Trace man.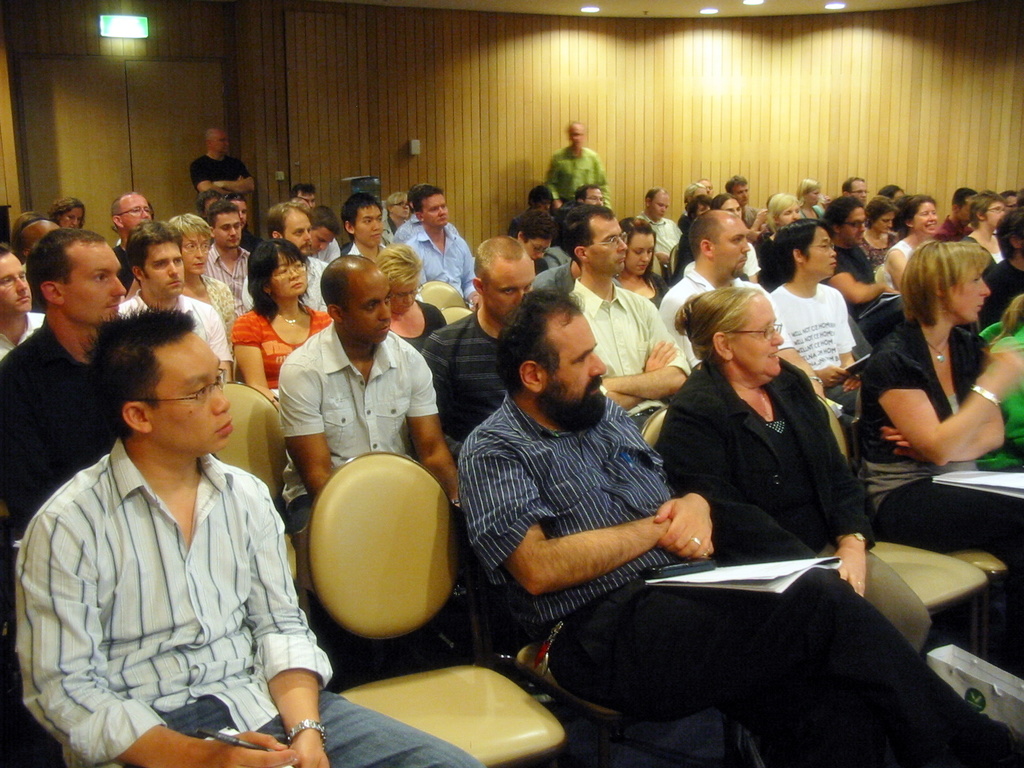
Traced to select_region(543, 116, 619, 223).
